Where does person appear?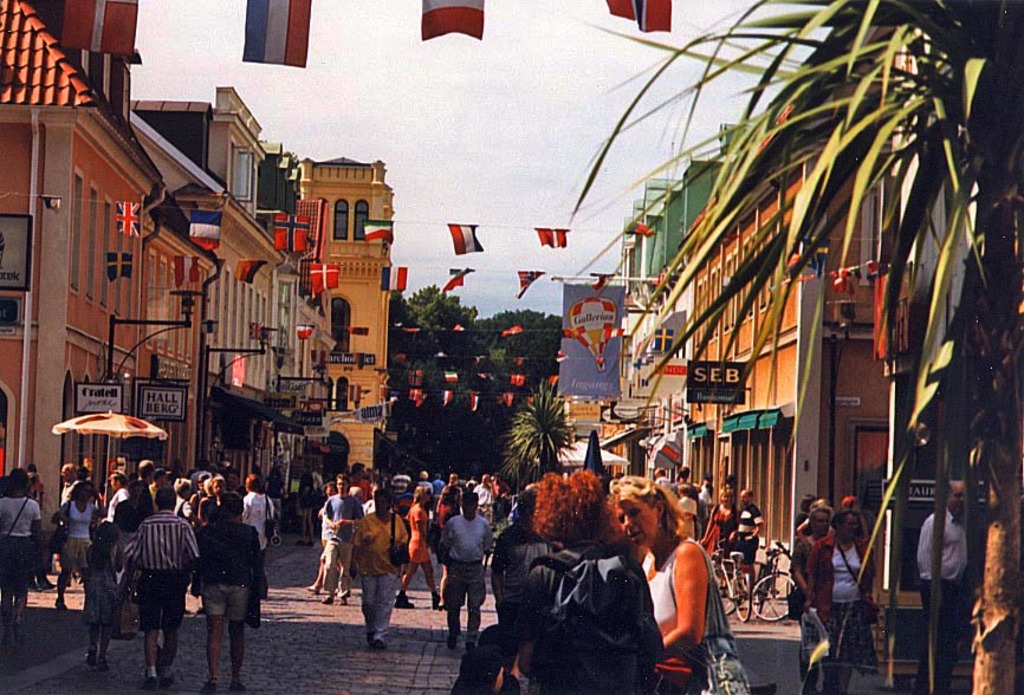
Appears at (915,480,964,694).
